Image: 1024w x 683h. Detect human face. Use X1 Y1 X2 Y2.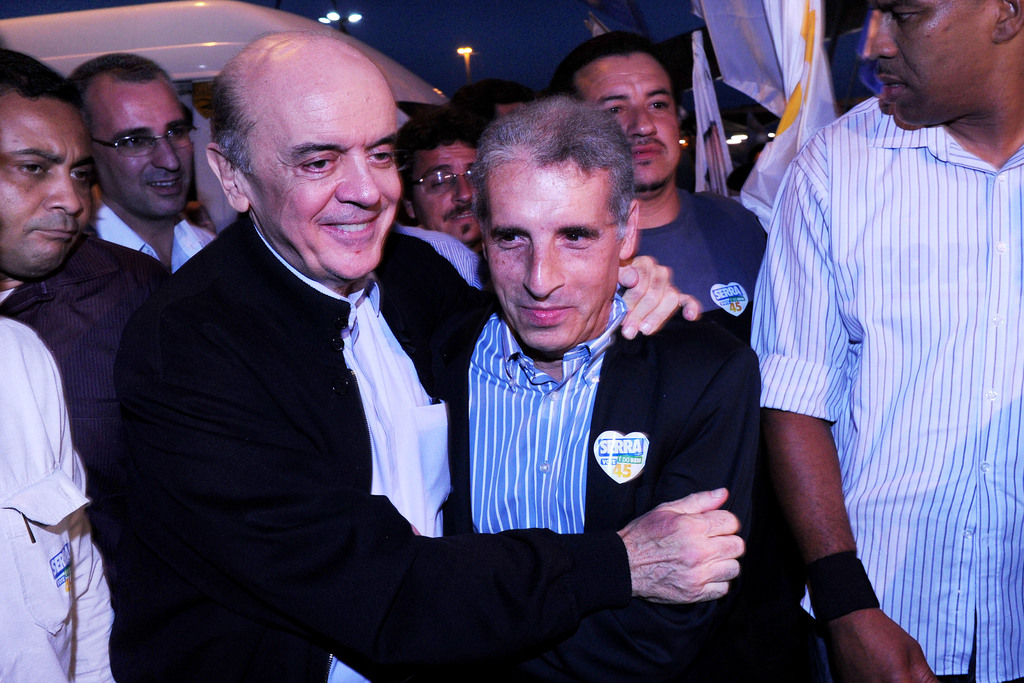
92 76 202 211.
